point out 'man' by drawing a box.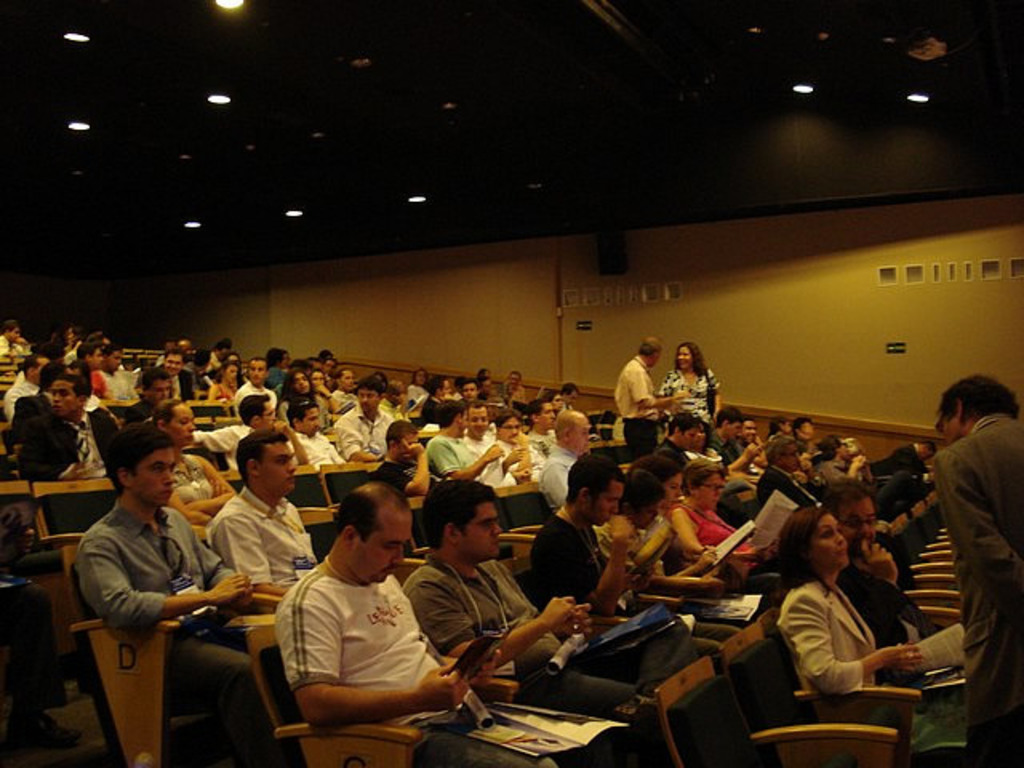
box=[605, 333, 678, 448].
